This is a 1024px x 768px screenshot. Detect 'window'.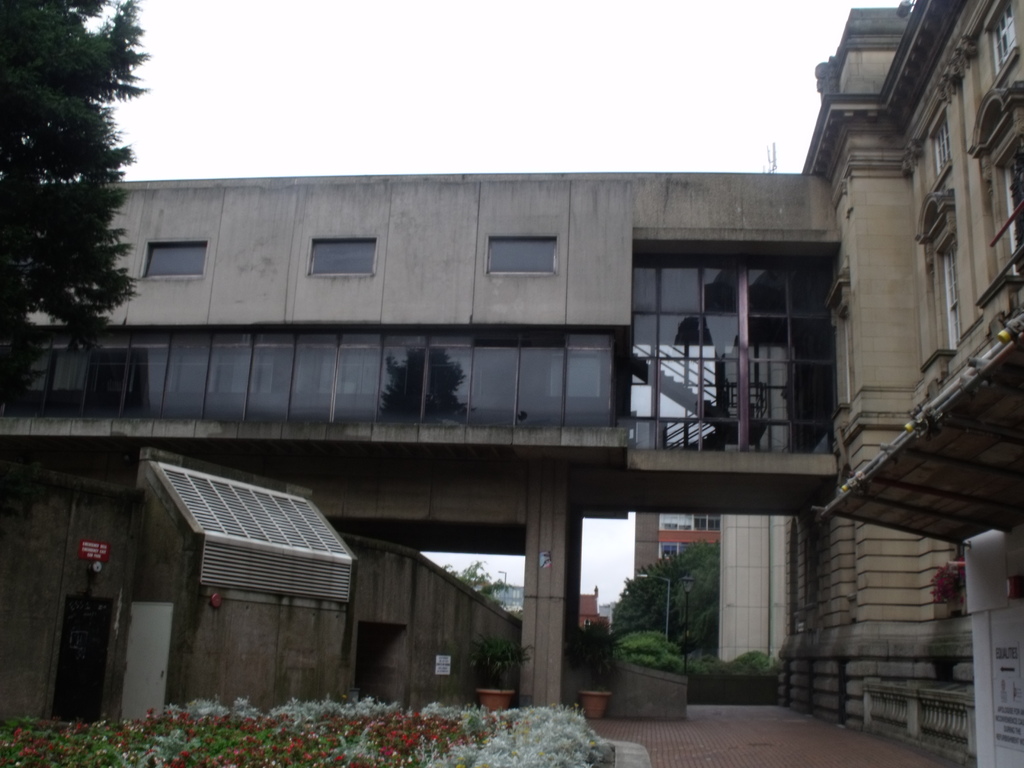
bbox=[986, 0, 1020, 76].
